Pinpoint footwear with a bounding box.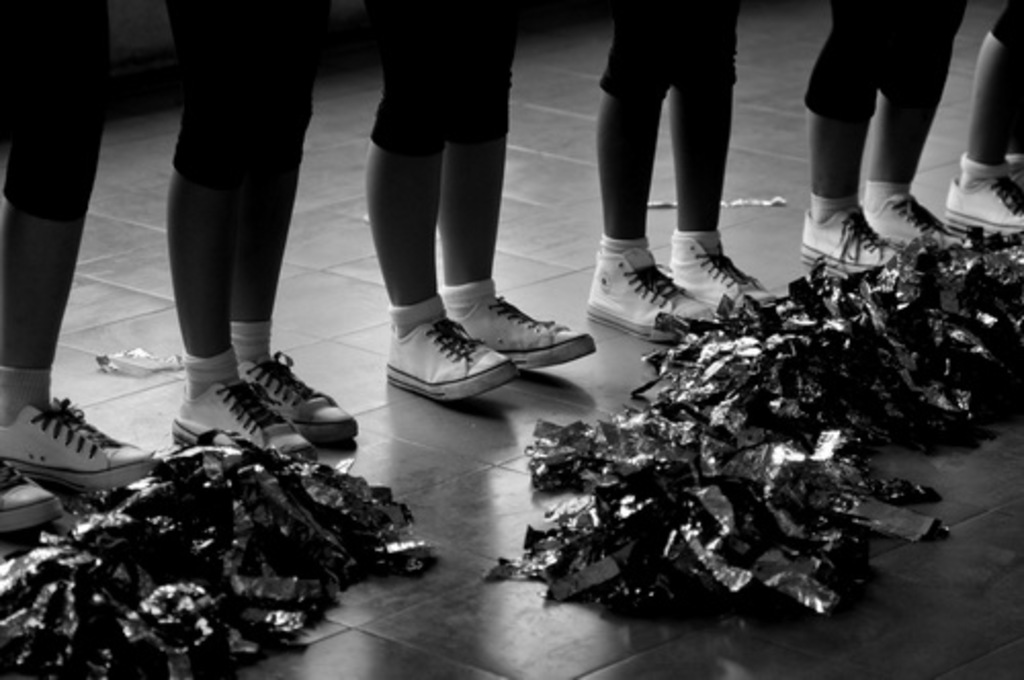
box(0, 453, 66, 533).
